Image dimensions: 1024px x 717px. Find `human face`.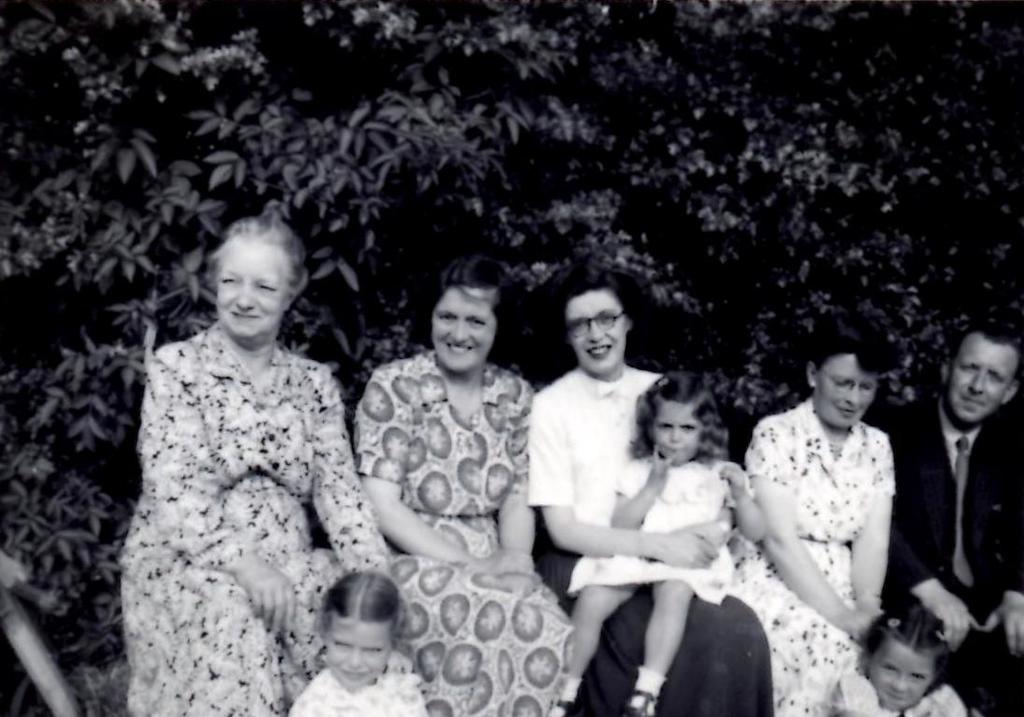
select_region(946, 337, 1021, 423).
